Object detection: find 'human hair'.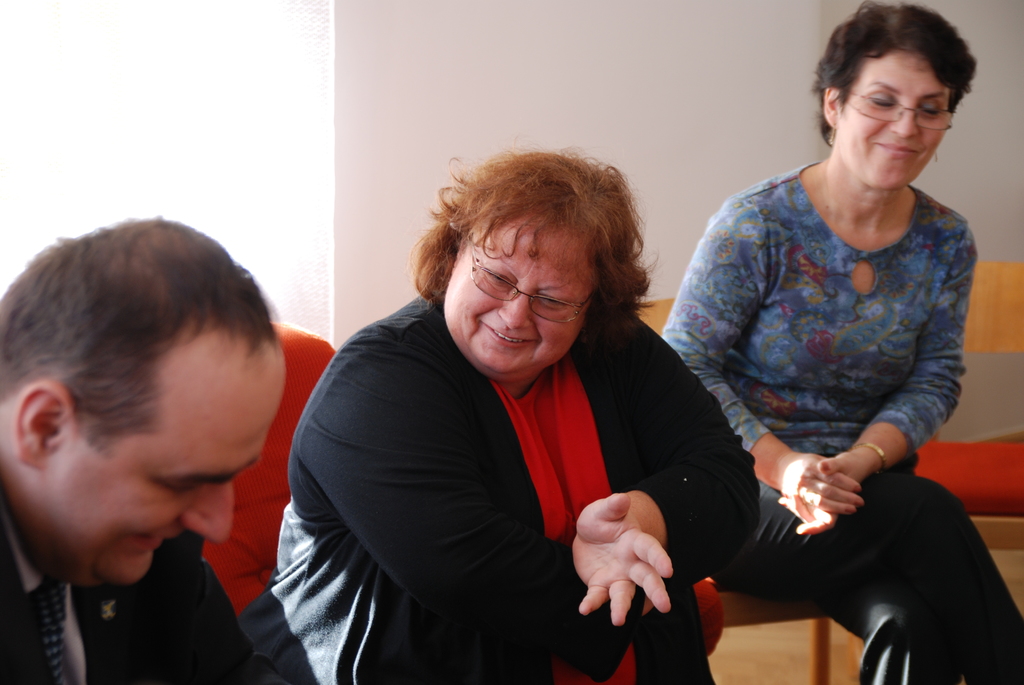
[0, 213, 282, 461].
